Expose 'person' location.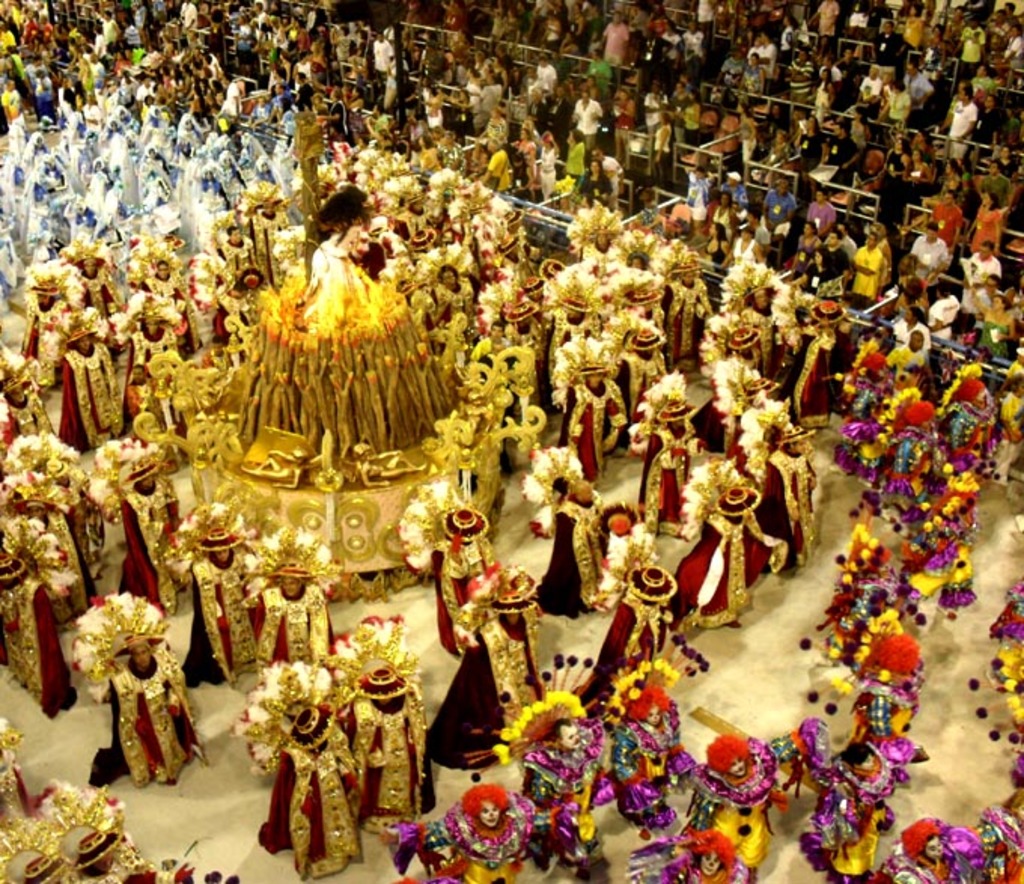
Exposed at BBox(789, 116, 827, 169).
